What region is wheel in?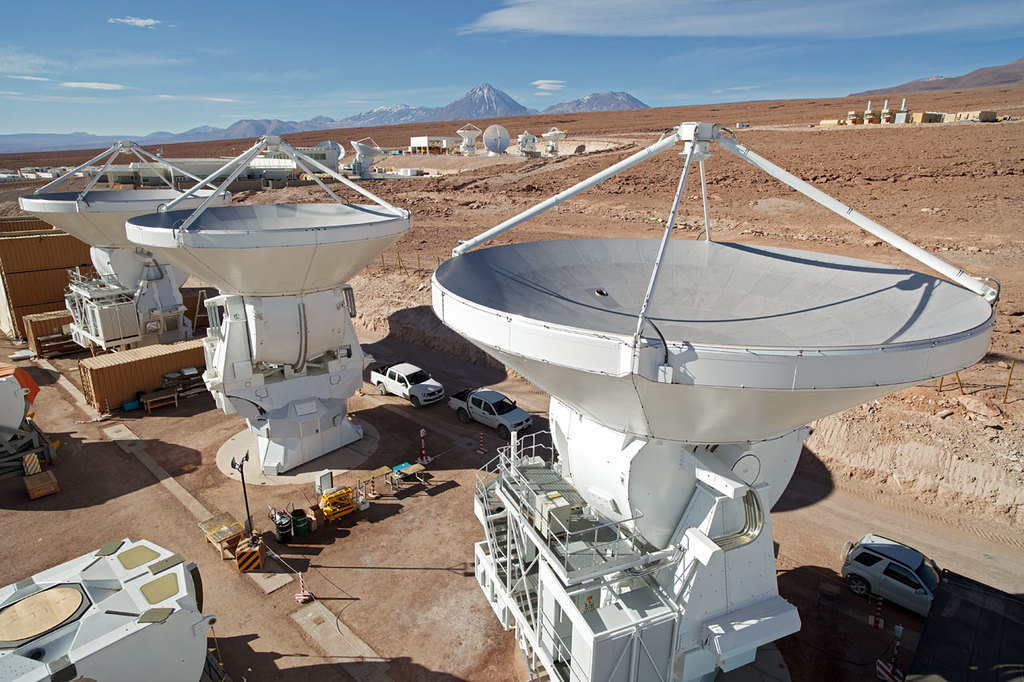
box(456, 410, 466, 422).
